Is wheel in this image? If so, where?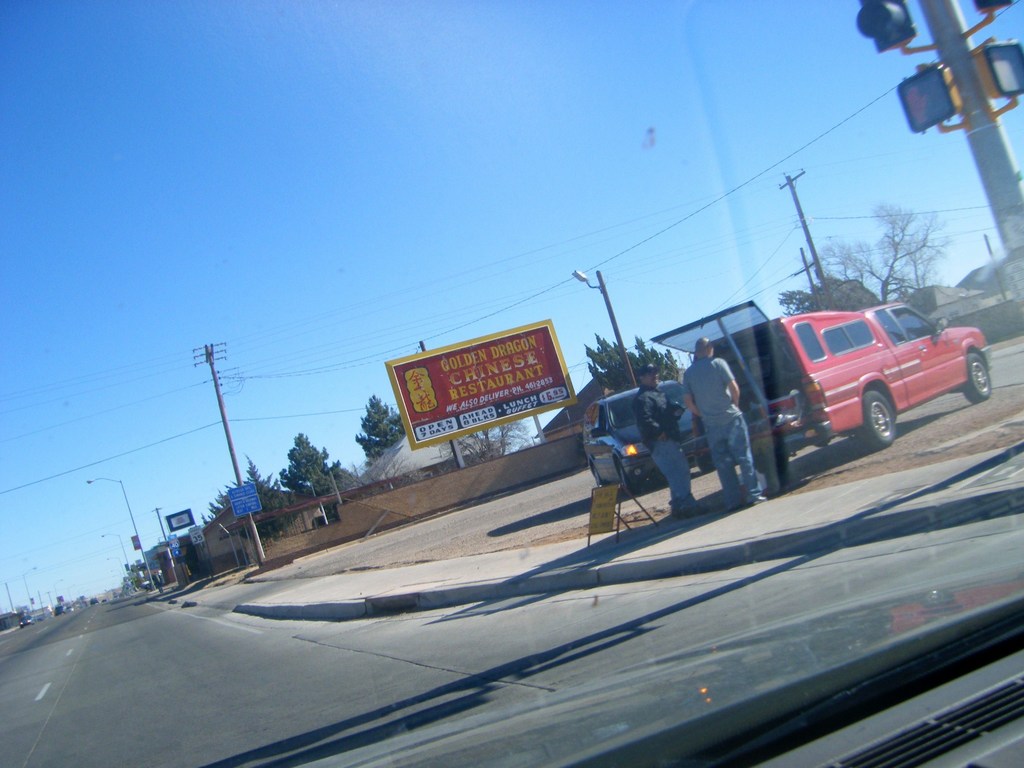
Yes, at box=[862, 387, 898, 451].
